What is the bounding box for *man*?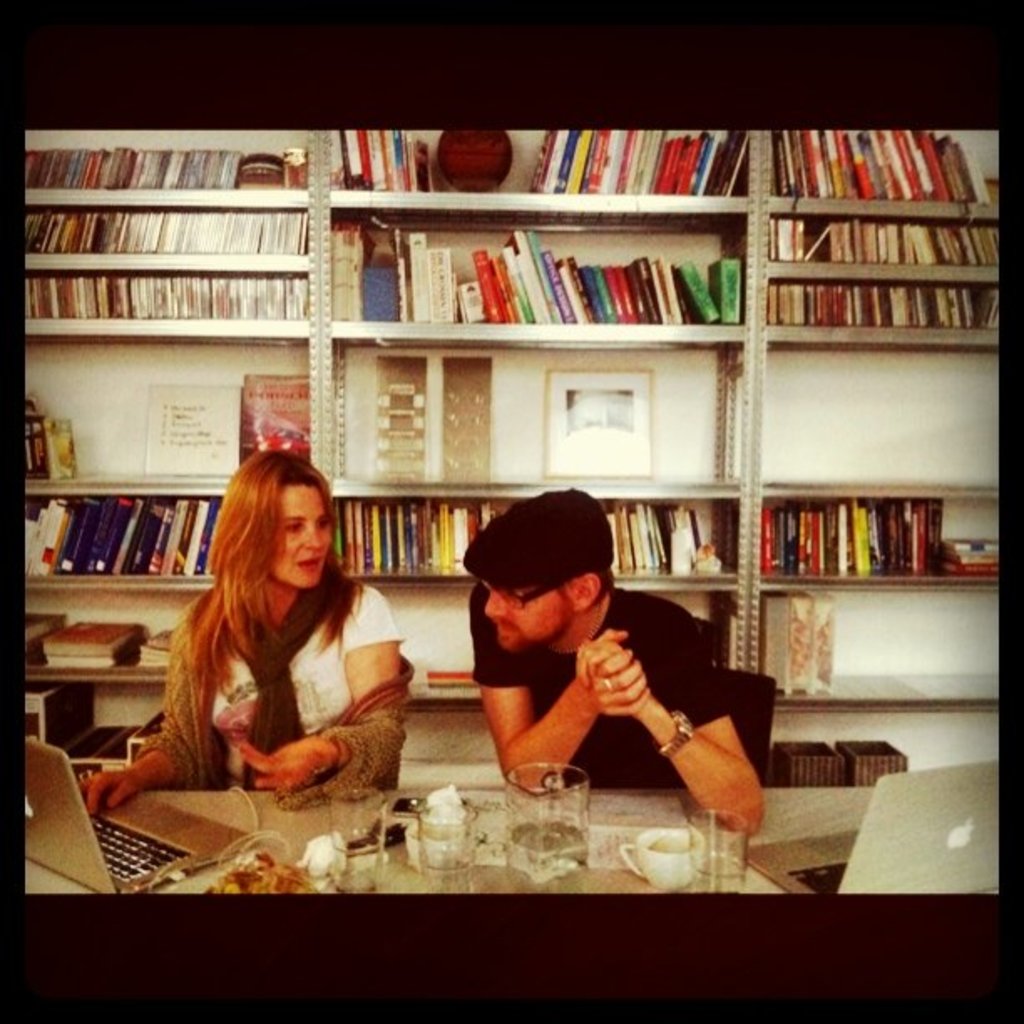
435:502:770:833.
